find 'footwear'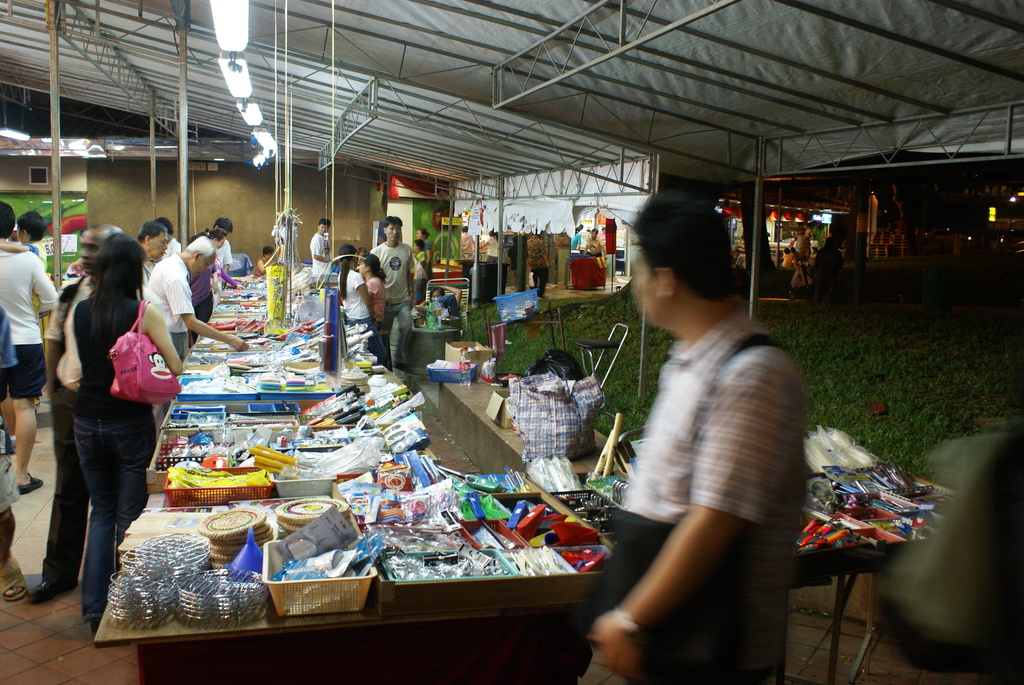
(391, 359, 407, 373)
